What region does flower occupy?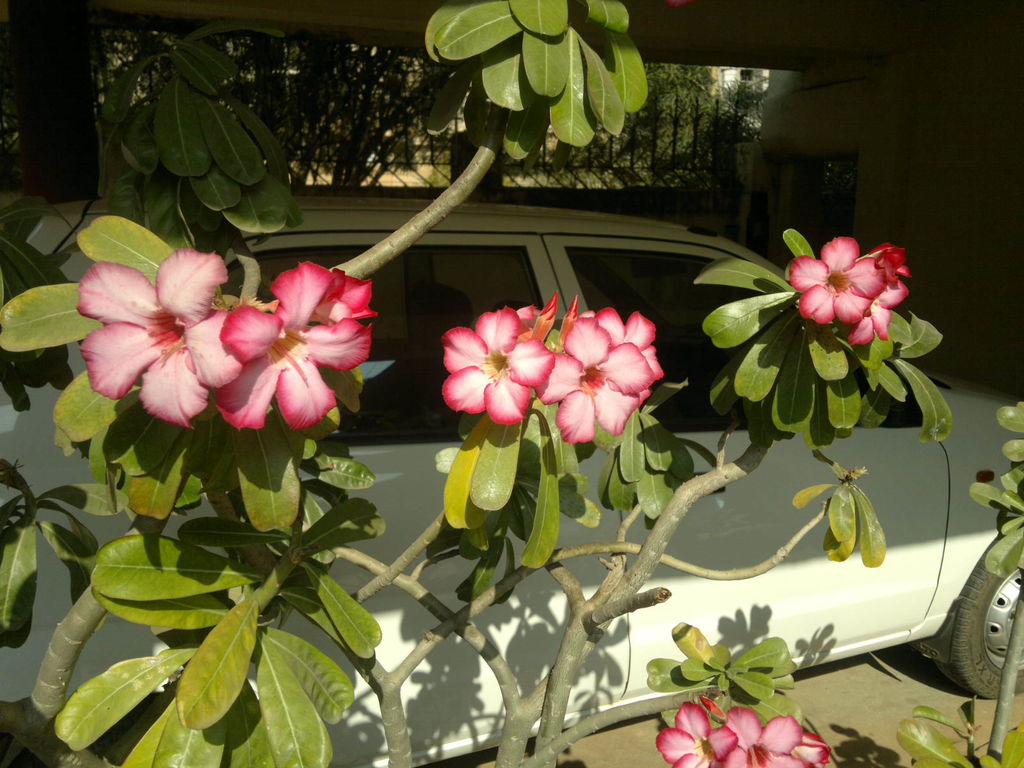
(438,291,559,424).
